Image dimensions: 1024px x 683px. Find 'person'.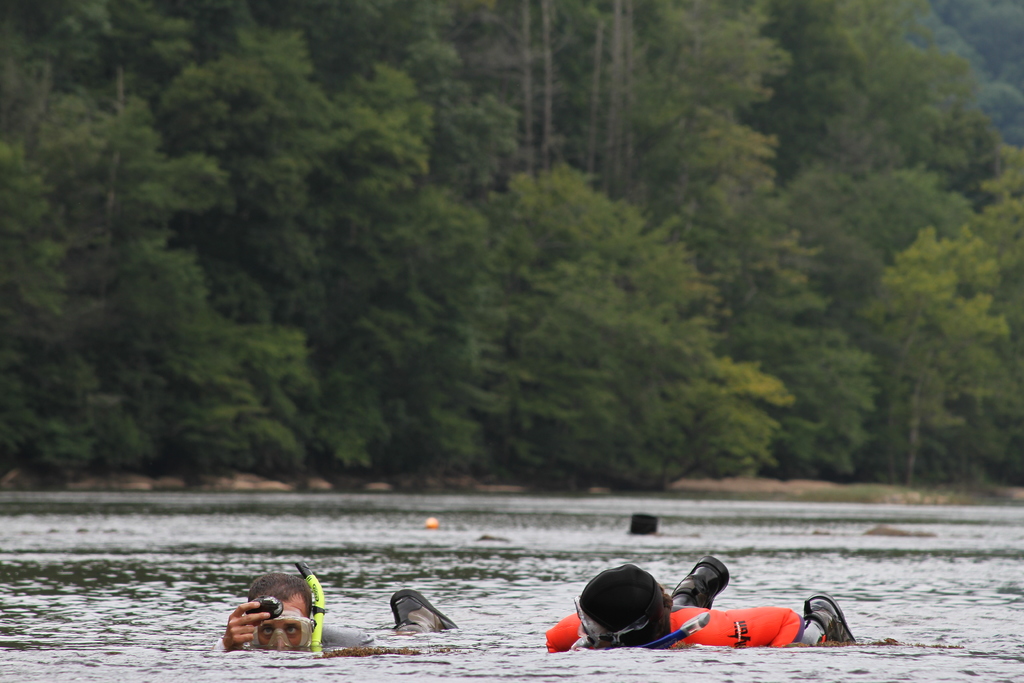
left=545, top=554, right=859, bottom=651.
